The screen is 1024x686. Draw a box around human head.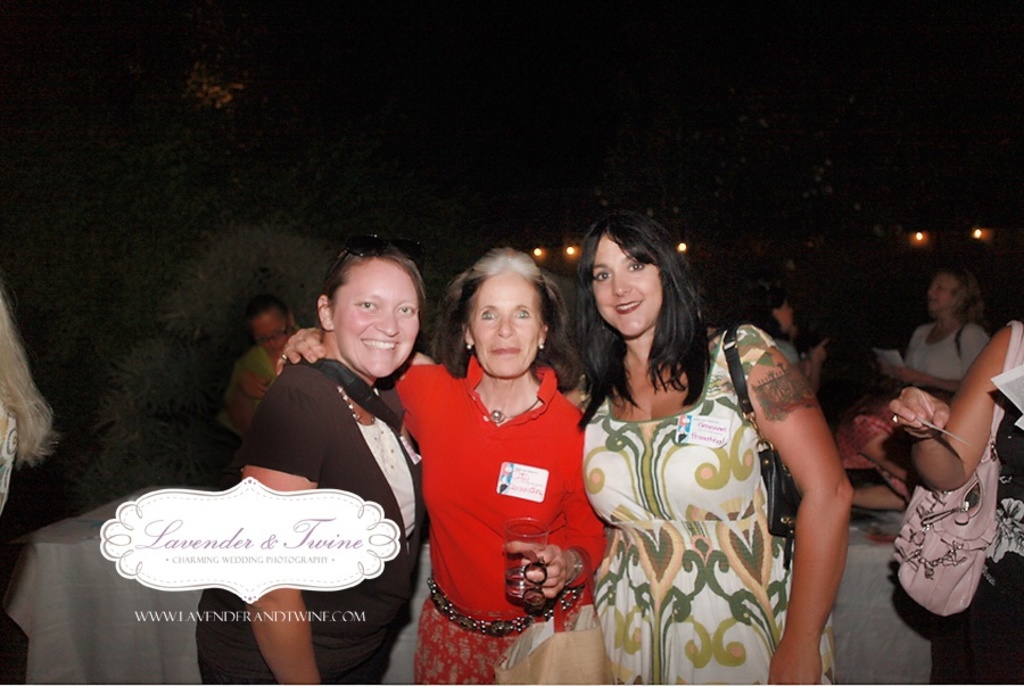
[x1=306, y1=238, x2=432, y2=374].
